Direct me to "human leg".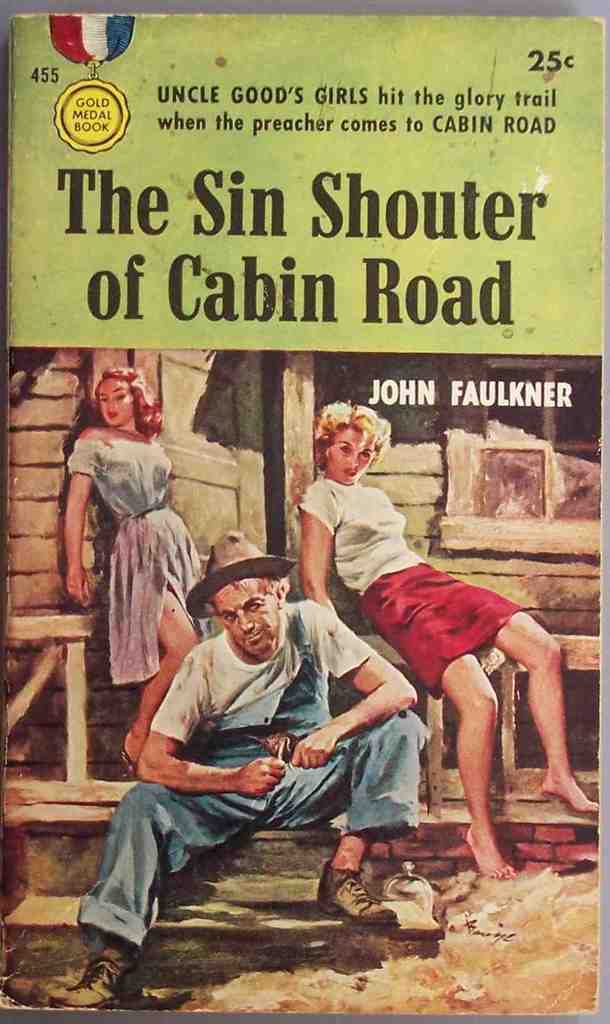
Direction: box(443, 645, 517, 876).
